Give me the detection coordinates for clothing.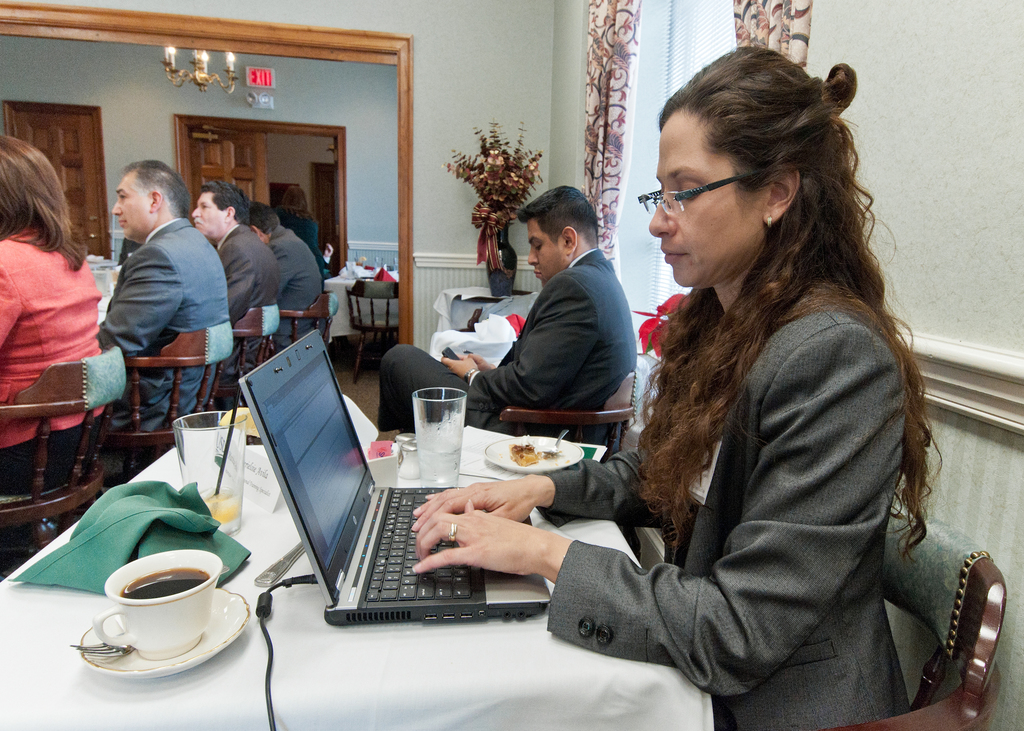
<box>370,242,635,456</box>.
